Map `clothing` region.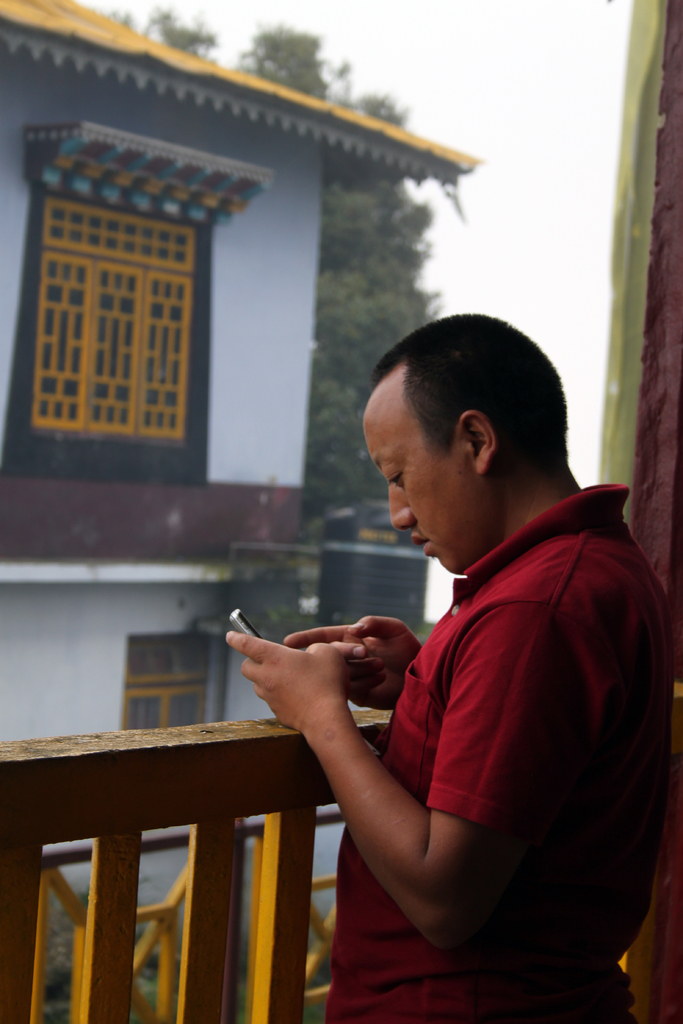
Mapped to 315,454,651,1012.
